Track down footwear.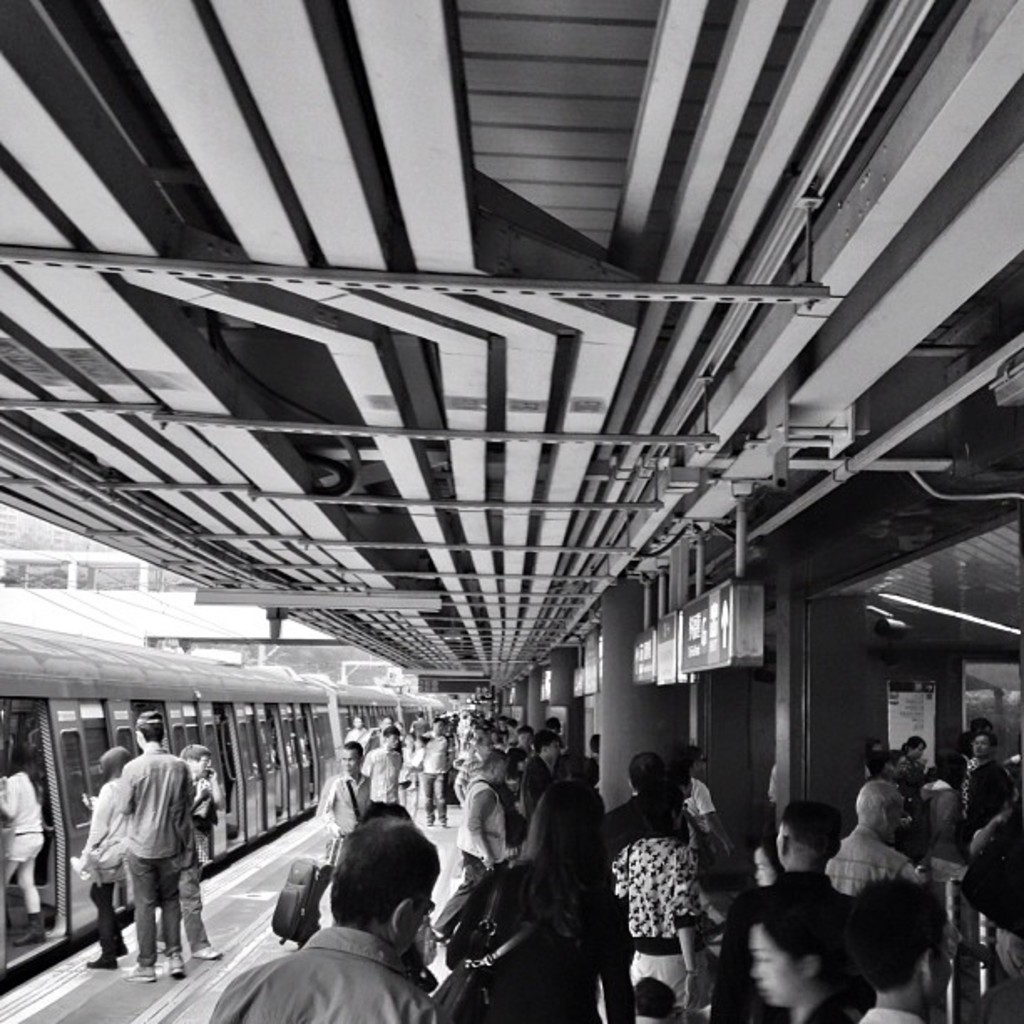
Tracked to <bbox>162, 955, 186, 986</bbox>.
